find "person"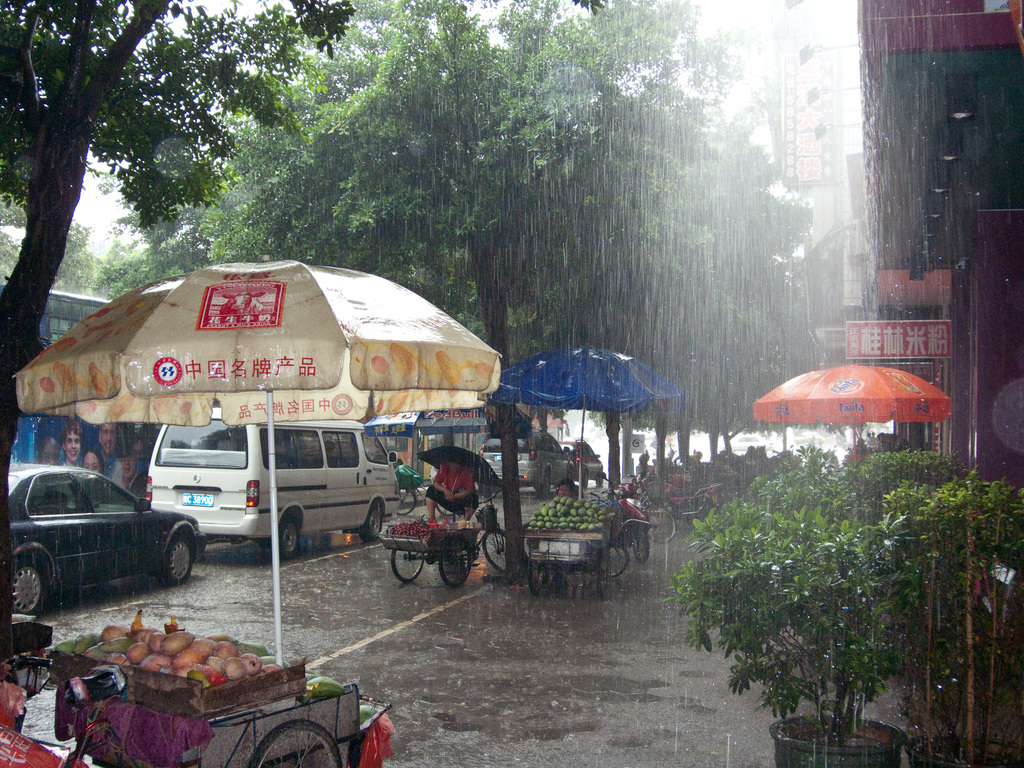
(62, 420, 81, 467)
